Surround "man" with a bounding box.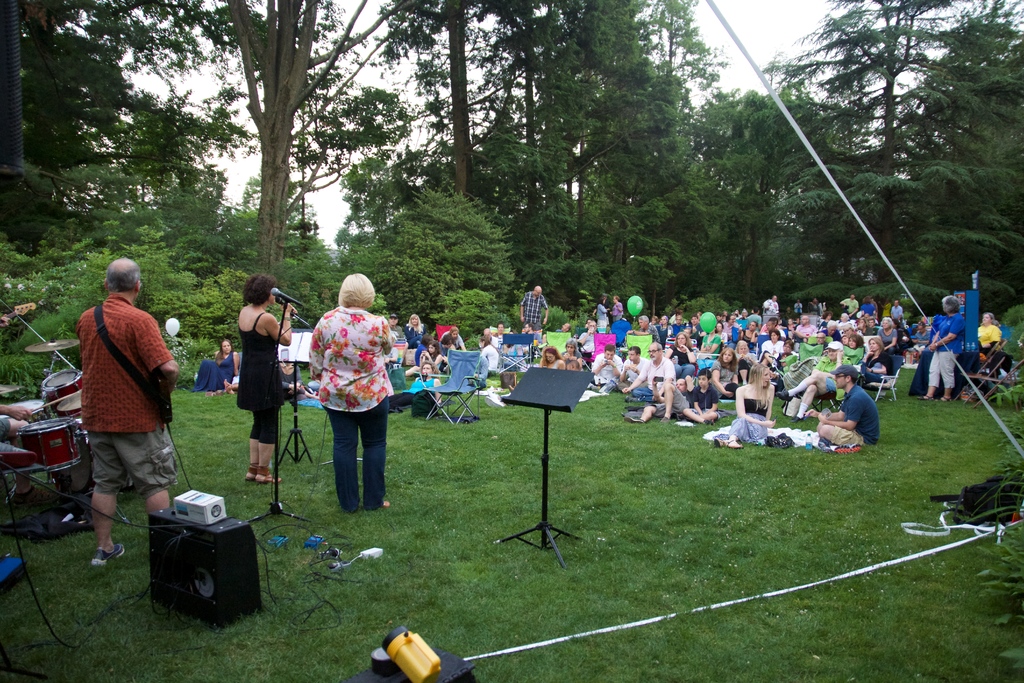
{"x1": 593, "y1": 345, "x2": 621, "y2": 384}.
